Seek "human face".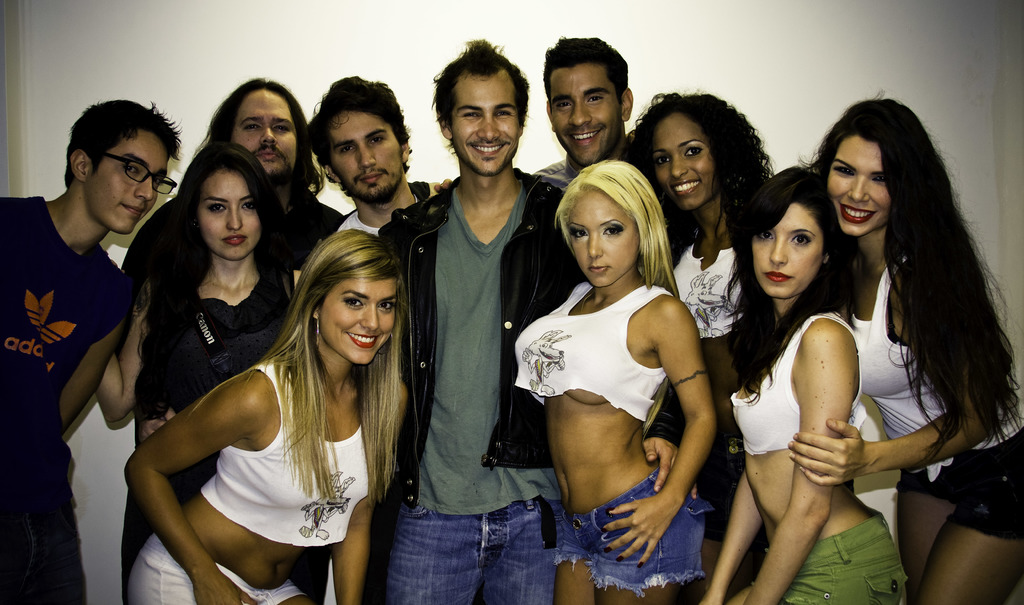
[left=452, top=71, right=519, bottom=177].
